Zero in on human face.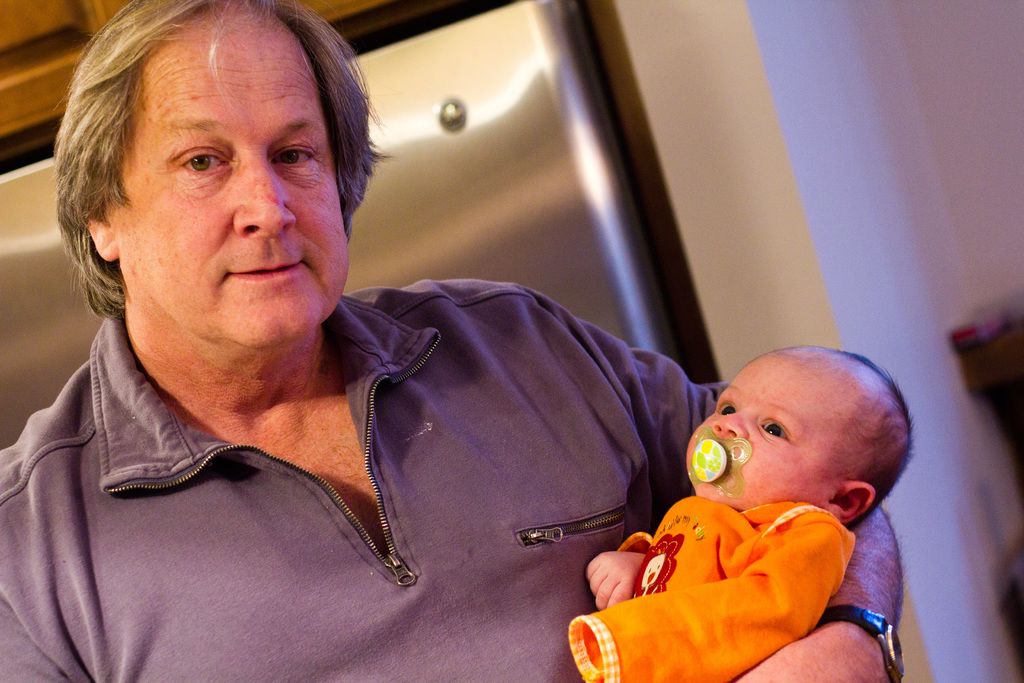
Zeroed in: Rect(99, 2, 346, 346).
